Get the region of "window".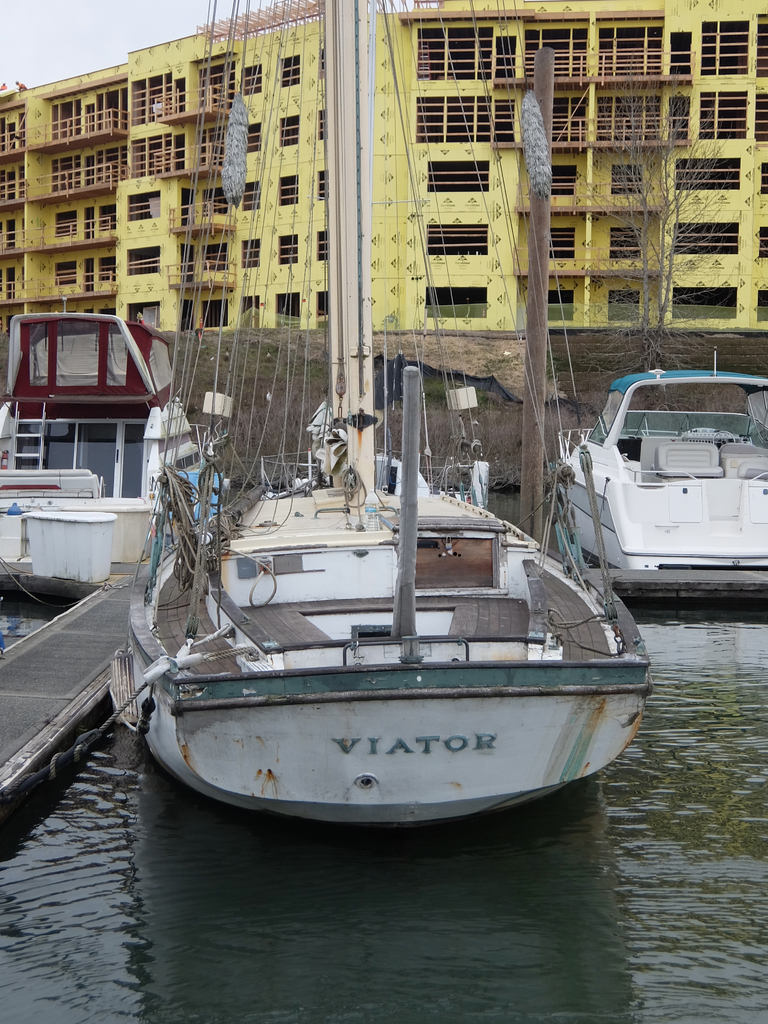
bbox(130, 134, 170, 178).
